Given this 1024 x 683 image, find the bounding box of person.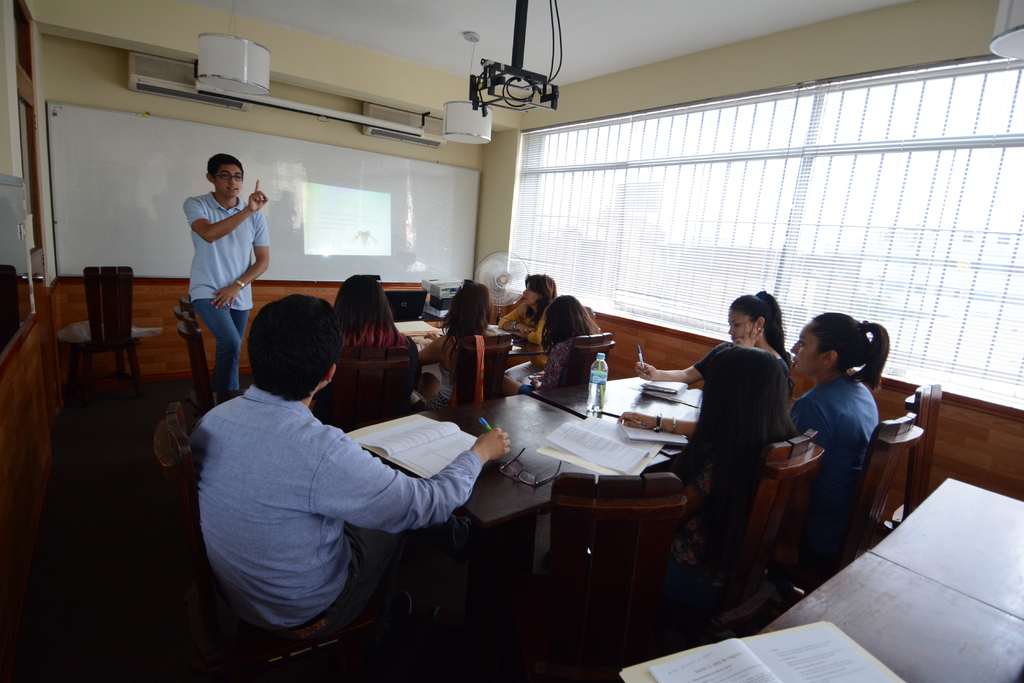
region(785, 309, 887, 540).
